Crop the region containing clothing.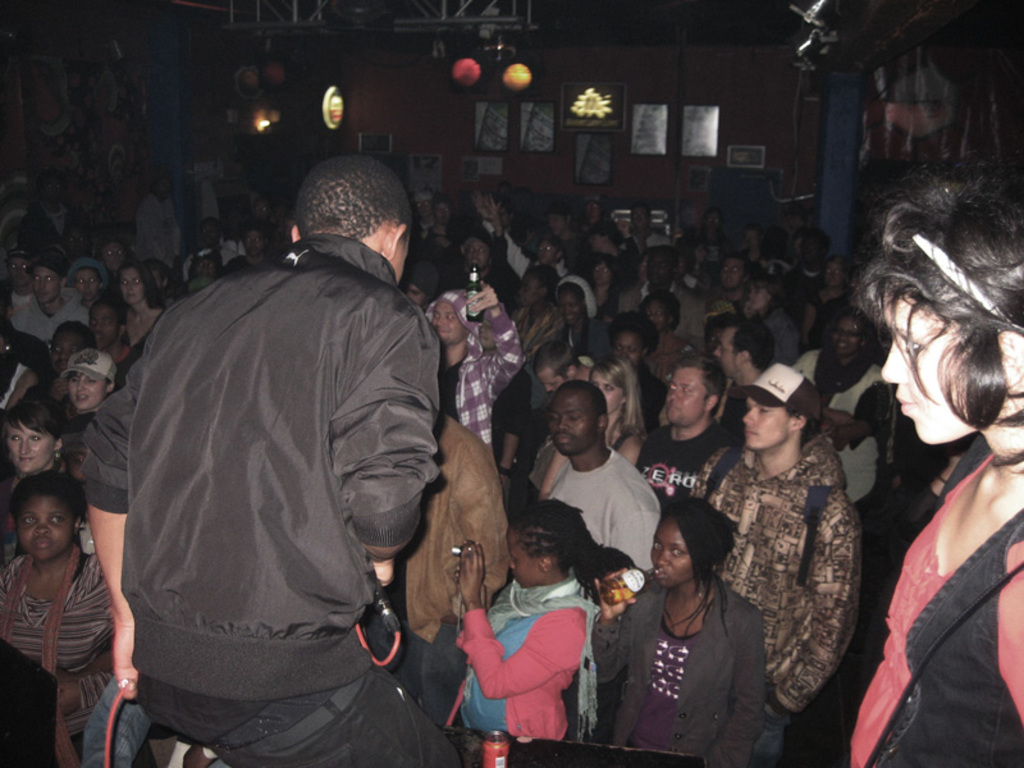
Crop region: left=762, top=310, right=800, bottom=362.
